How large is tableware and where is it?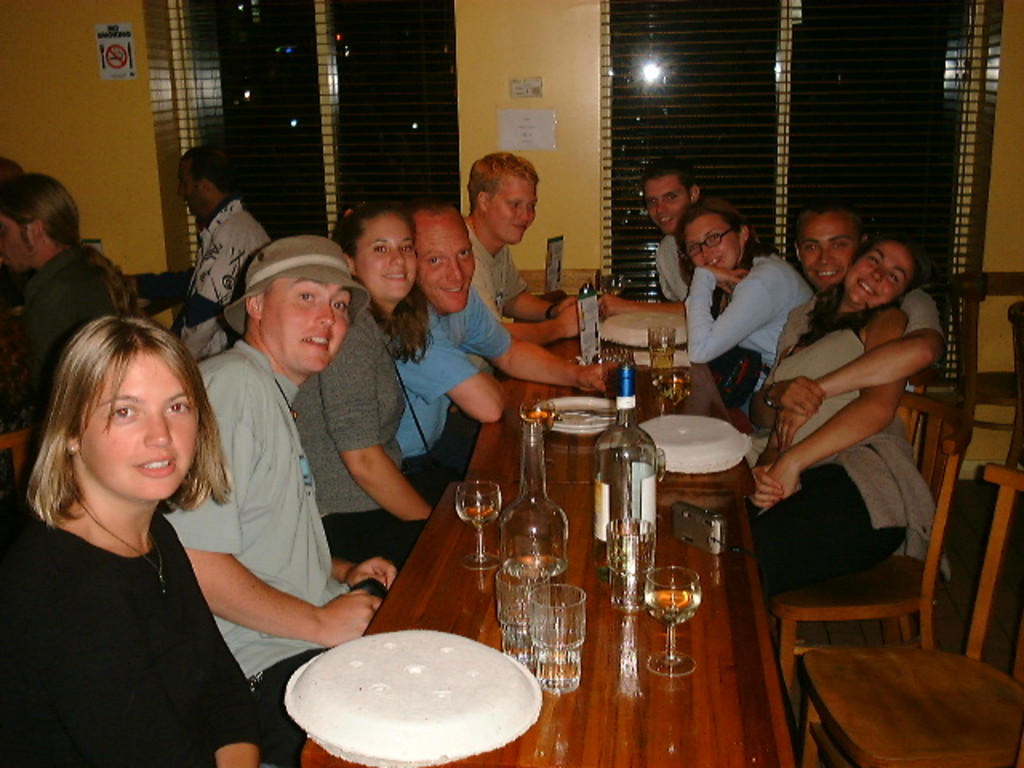
Bounding box: 507, 424, 570, 598.
